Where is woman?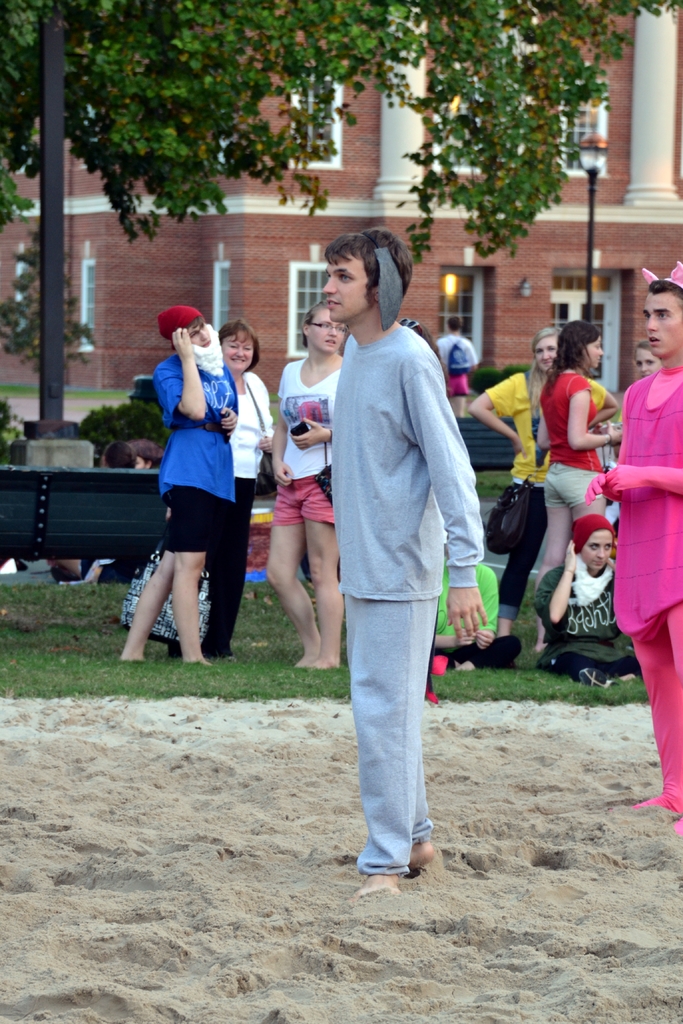
locate(264, 301, 343, 668).
